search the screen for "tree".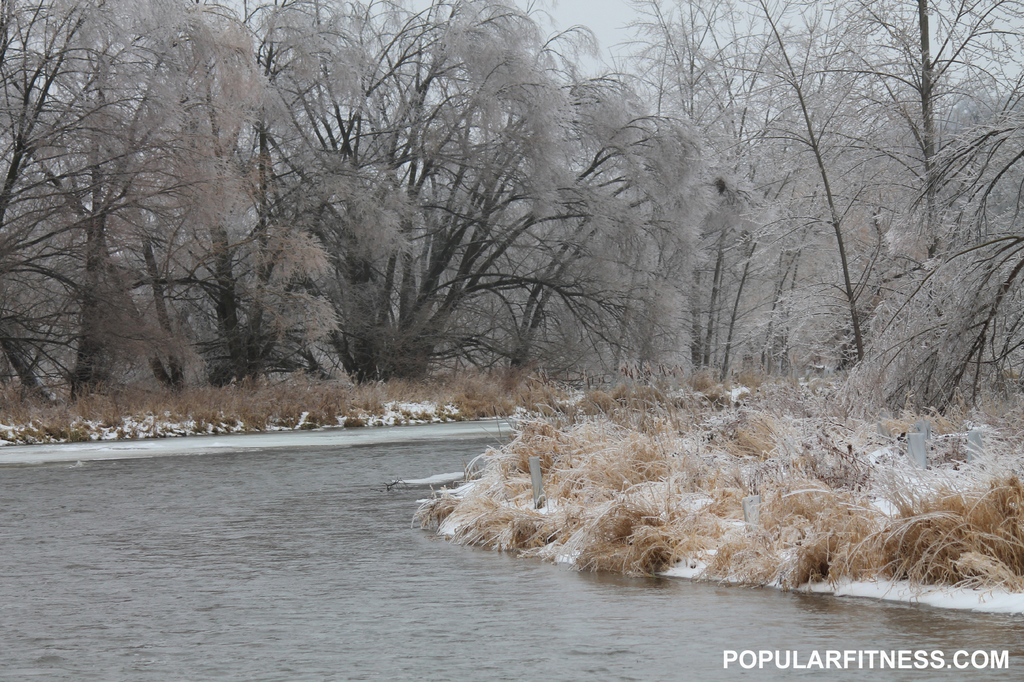
Found at (left=0, top=0, right=782, bottom=381).
